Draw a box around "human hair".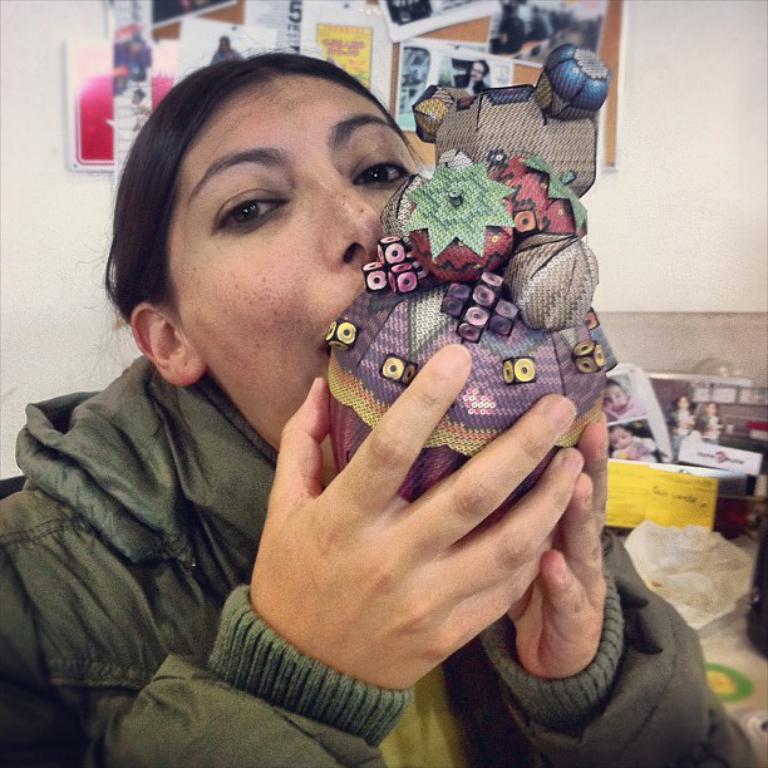
[left=73, top=21, right=424, bottom=385].
